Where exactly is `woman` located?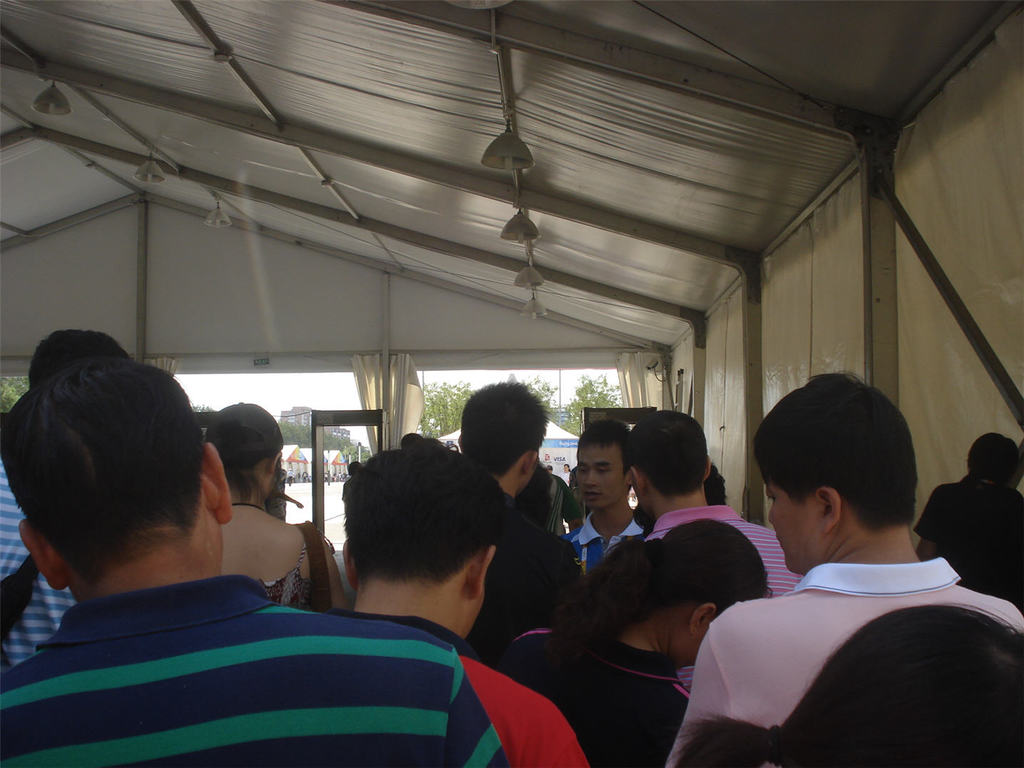
Its bounding box is left=504, top=515, right=771, bottom=767.
